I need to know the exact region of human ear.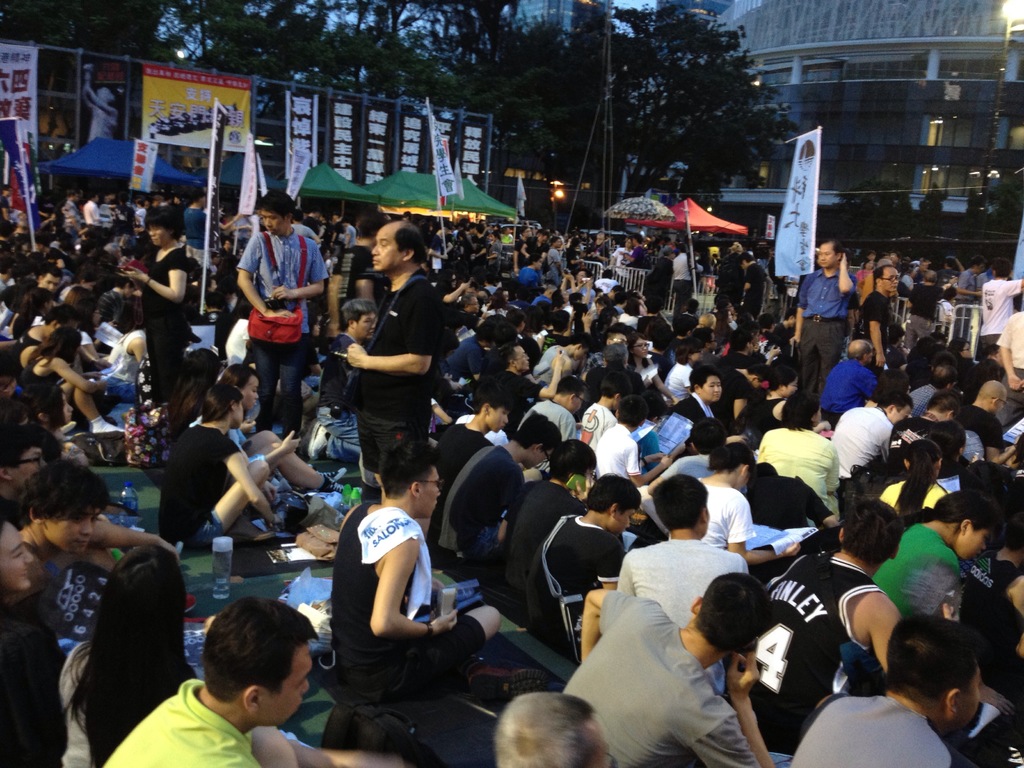
Region: (940,456,945,471).
